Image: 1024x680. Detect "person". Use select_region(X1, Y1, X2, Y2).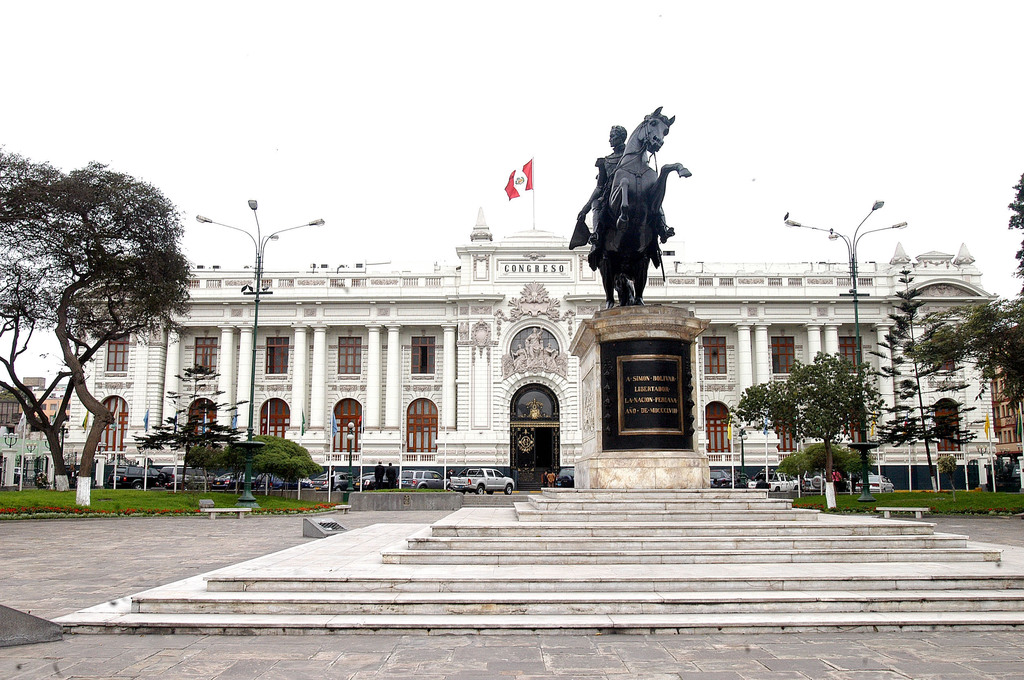
select_region(600, 124, 620, 202).
